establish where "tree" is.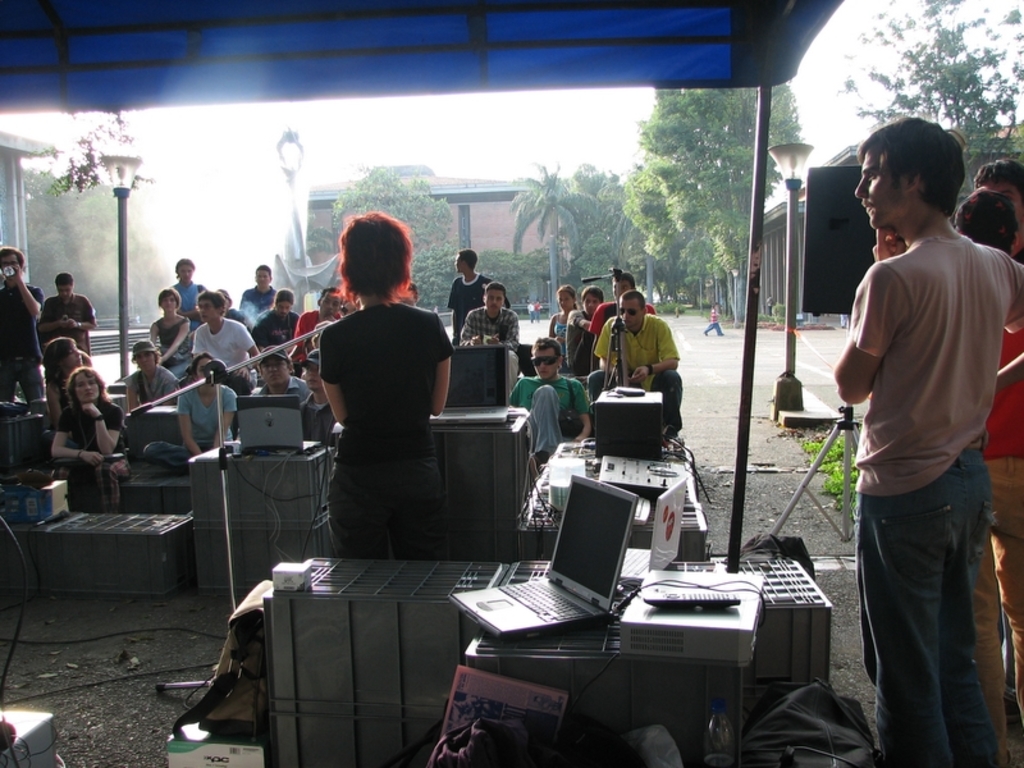
Established at 504 154 590 314.
